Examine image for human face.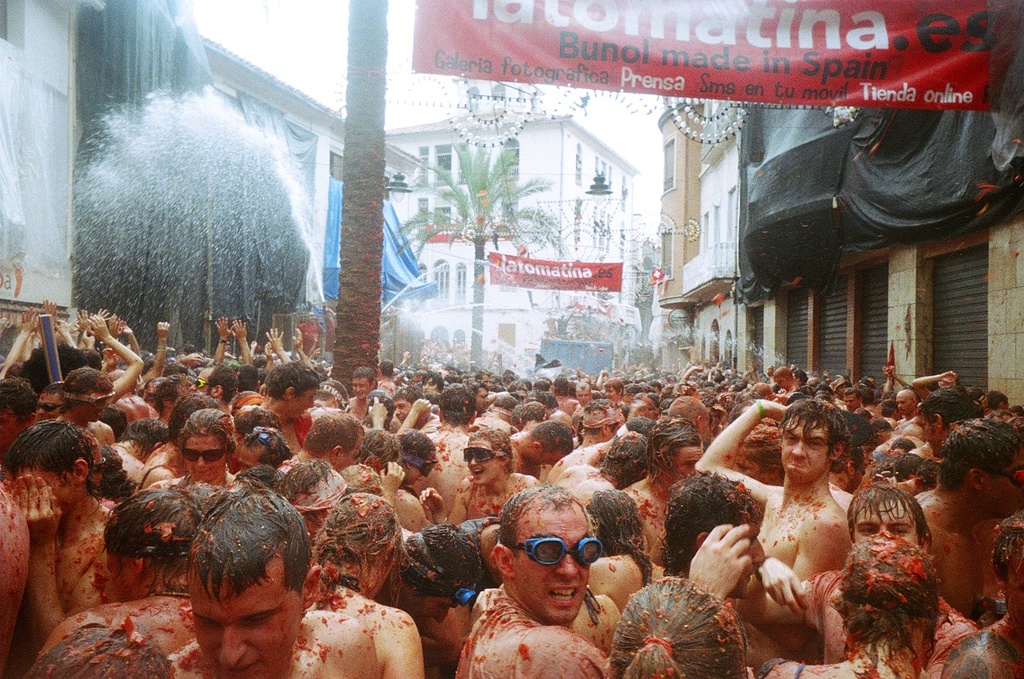
Examination result: {"left": 184, "top": 435, "right": 224, "bottom": 483}.
